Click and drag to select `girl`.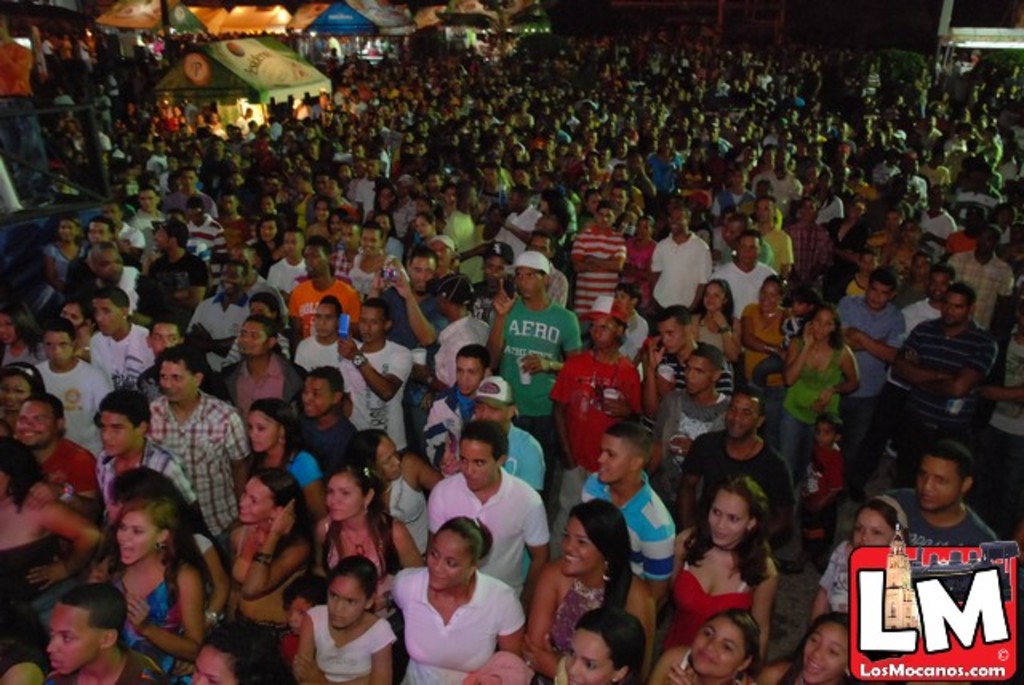
Selection: region(766, 610, 861, 683).
